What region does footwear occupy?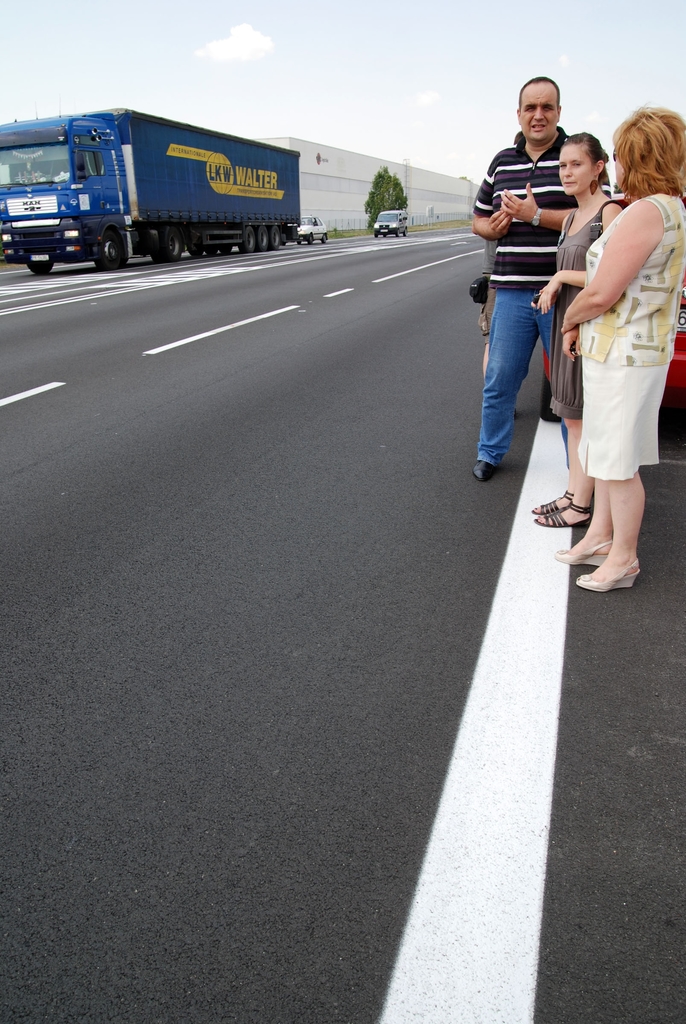
[x1=574, y1=554, x2=644, y2=592].
